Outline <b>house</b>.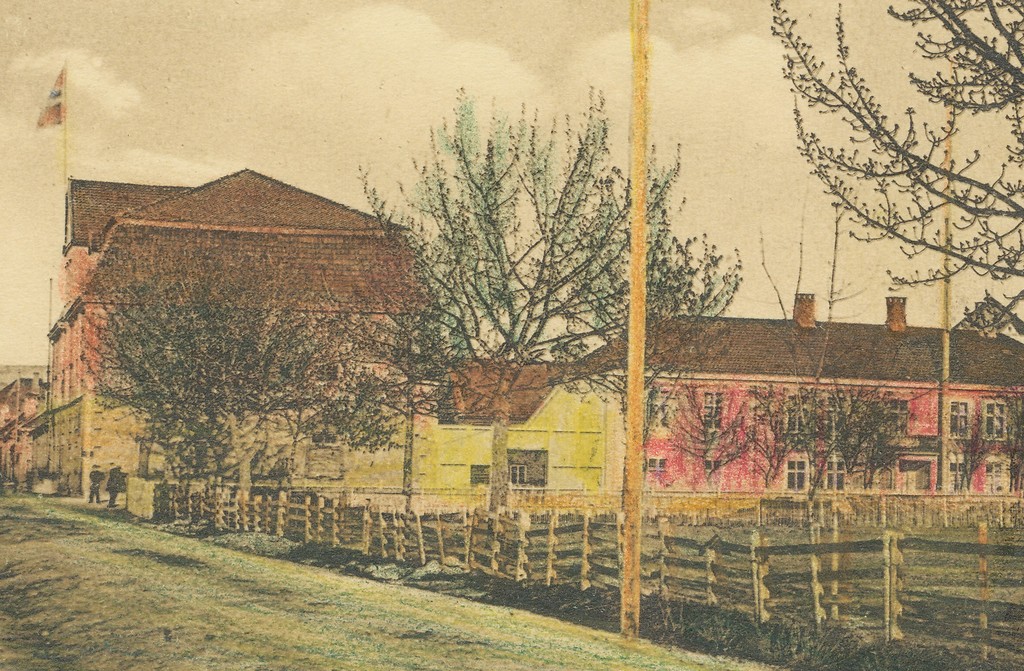
Outline: [x1=37, y1=144, x2=472, y2=526].
